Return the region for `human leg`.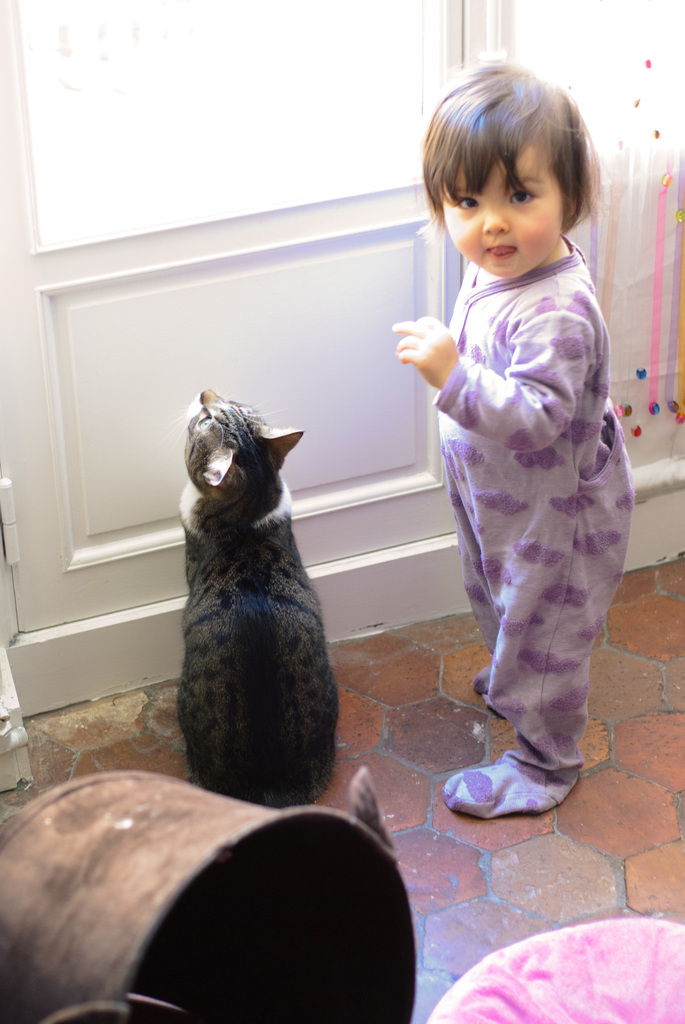
x1=440, y1=493, x2=629, y2=817.
